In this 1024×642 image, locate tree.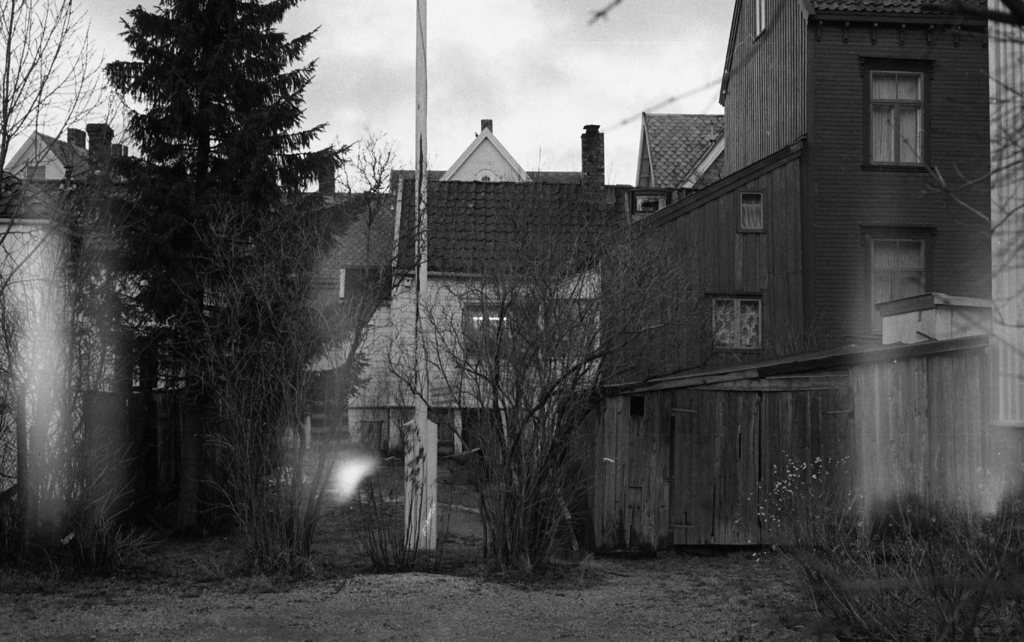
Bounding box: bbox(333, 114, 408, 197).
